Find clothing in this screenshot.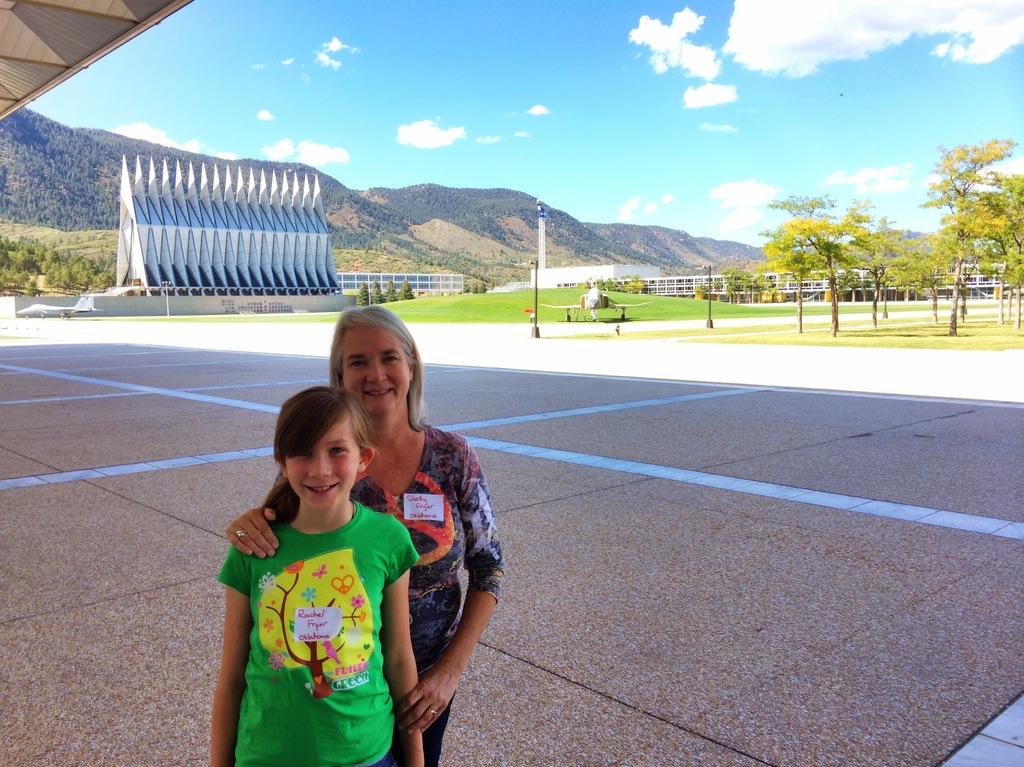
The bounding box for clothing is {"x1": 218, "y1": 500, "x2": 419, "y2": 766}.
